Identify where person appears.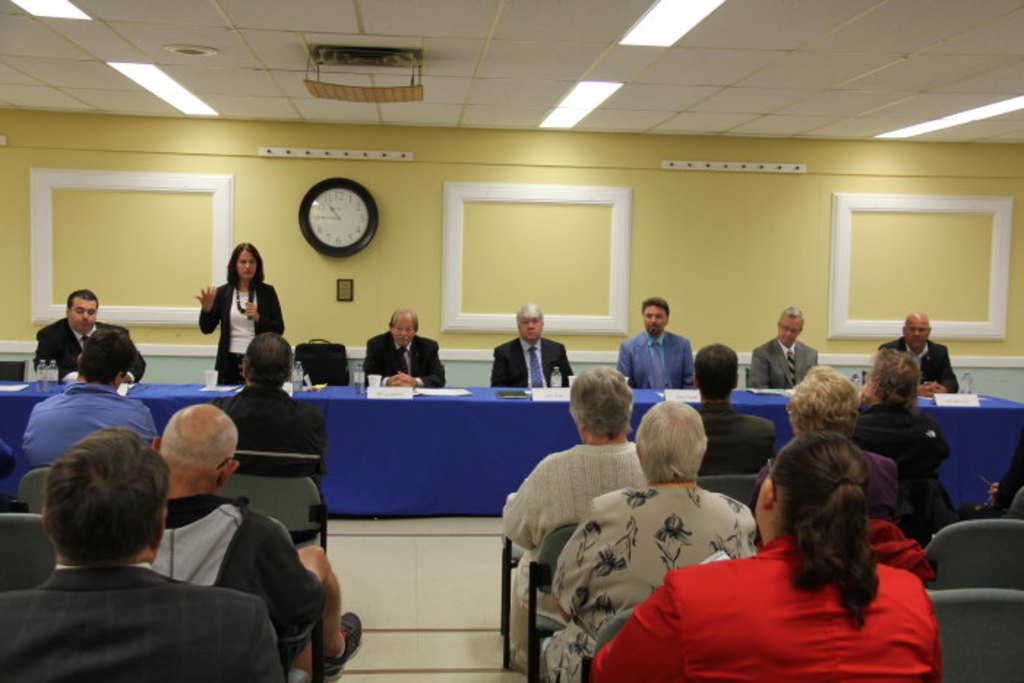
Appears at l=34, t=281, r=152, b=385.
